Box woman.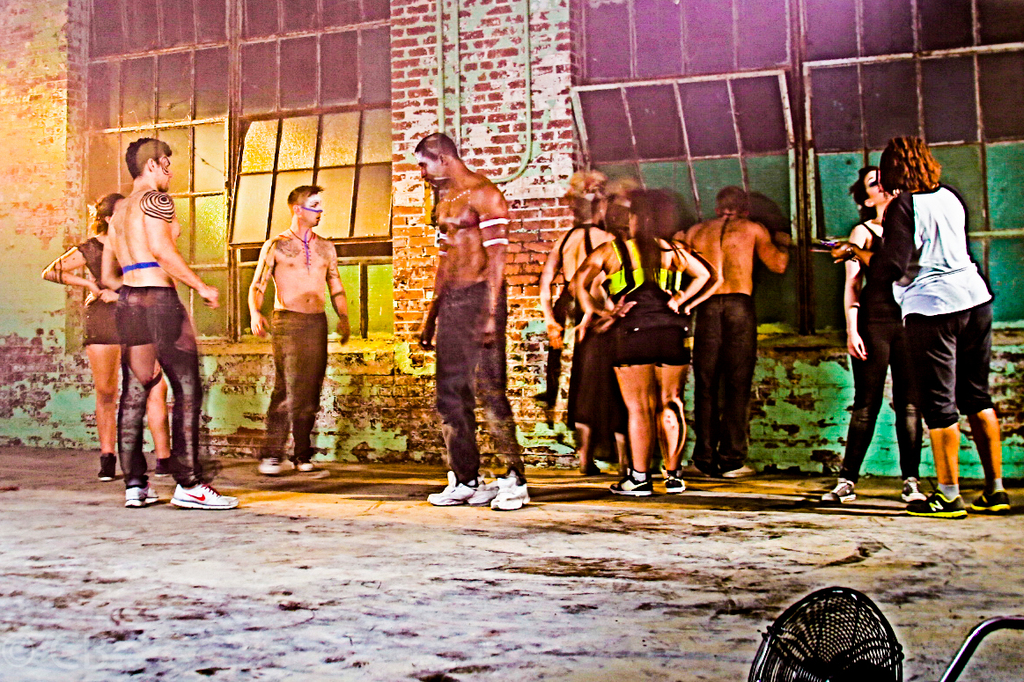
locate(40, 194, 183, 479).
